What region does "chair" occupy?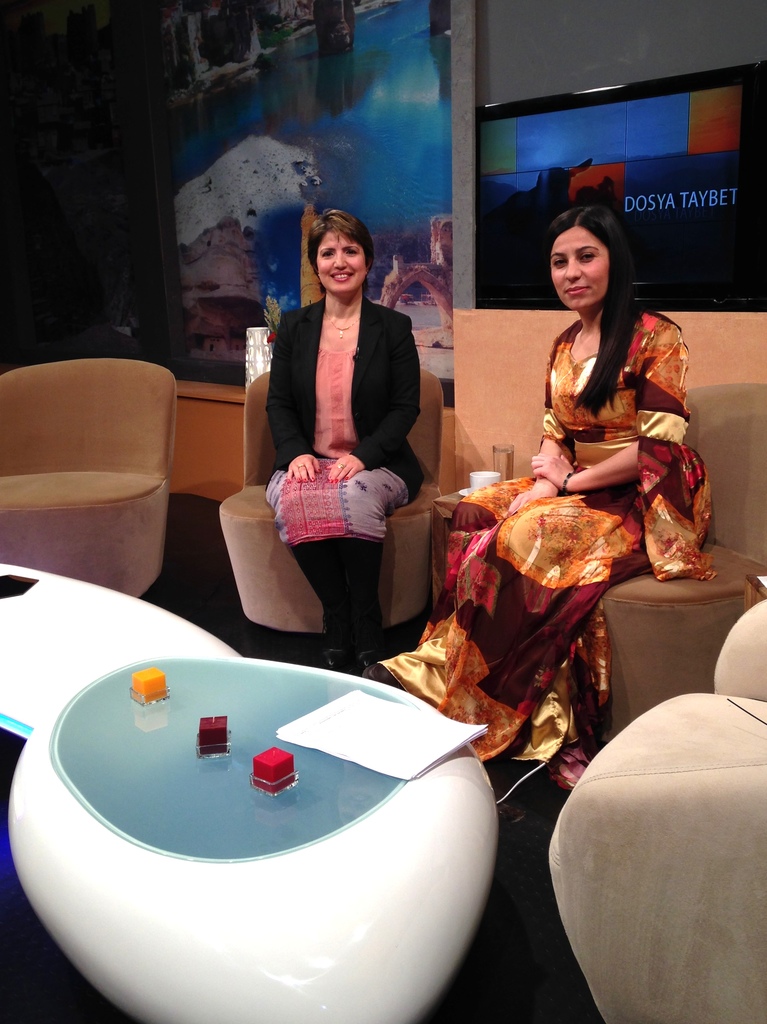
BBox(544, 596, 766, 1023).
